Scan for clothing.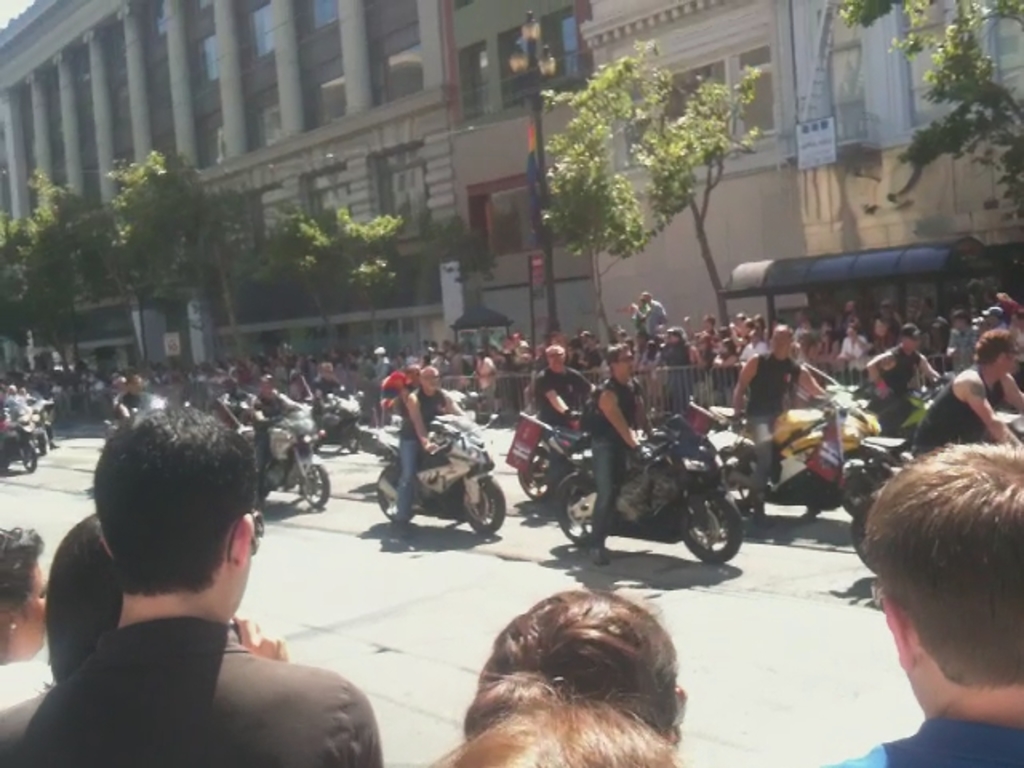
Scan result: box(822, 717, 1022, 766).
